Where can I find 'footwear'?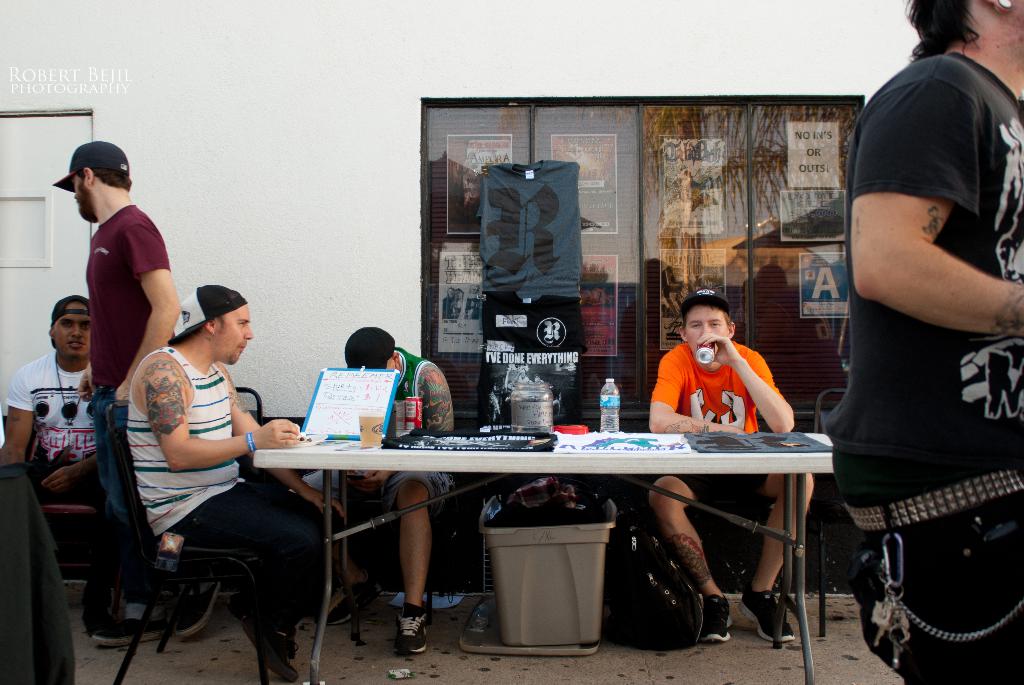
You can find it at detection(240, 615, 299, 683).
